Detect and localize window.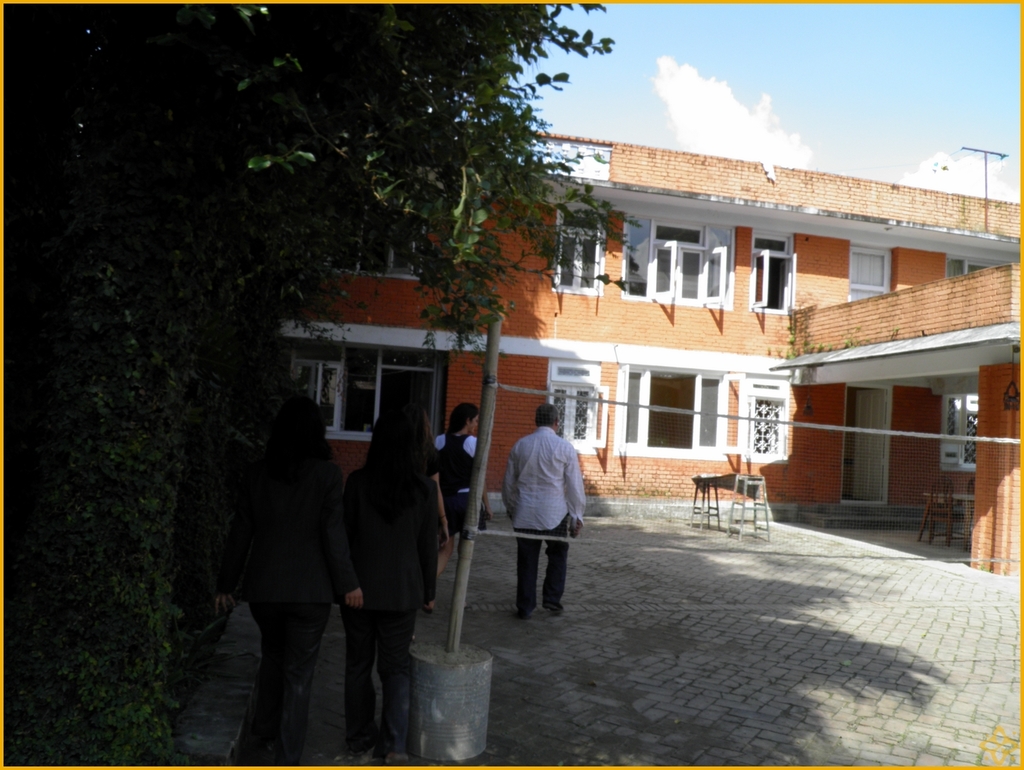
Localized at select_region(841, 247, 909, 312).
